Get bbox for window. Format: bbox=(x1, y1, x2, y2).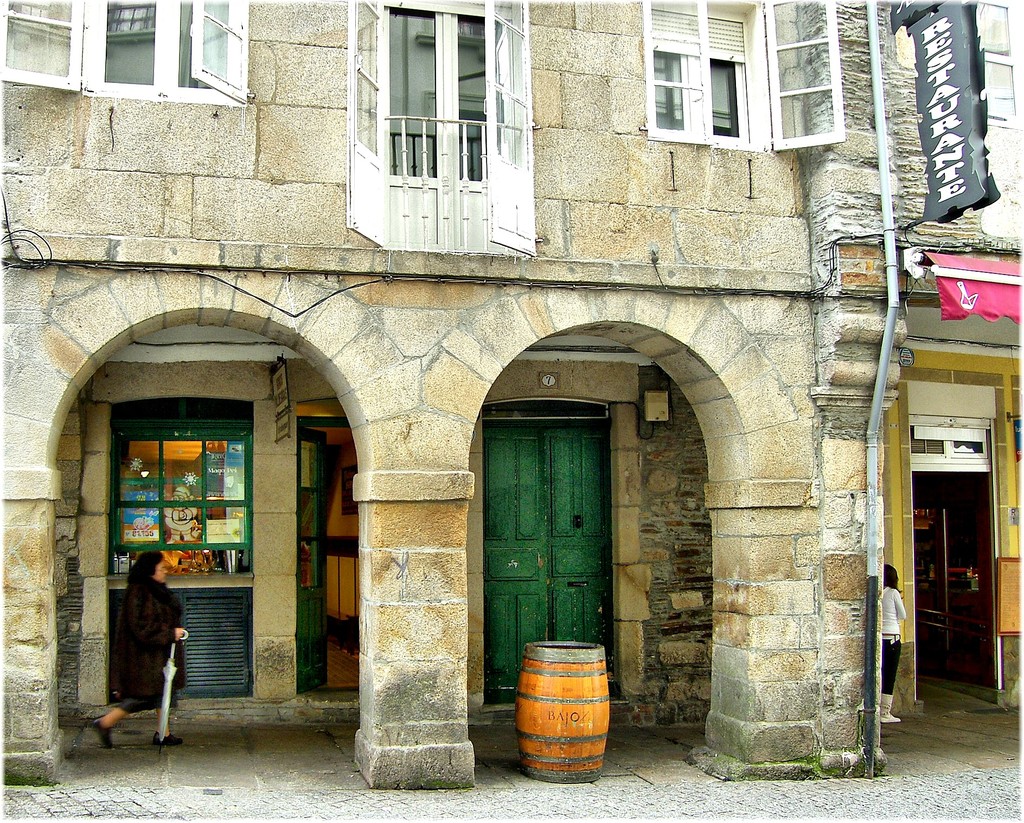
bbox=(0, 0, 250, 106).
